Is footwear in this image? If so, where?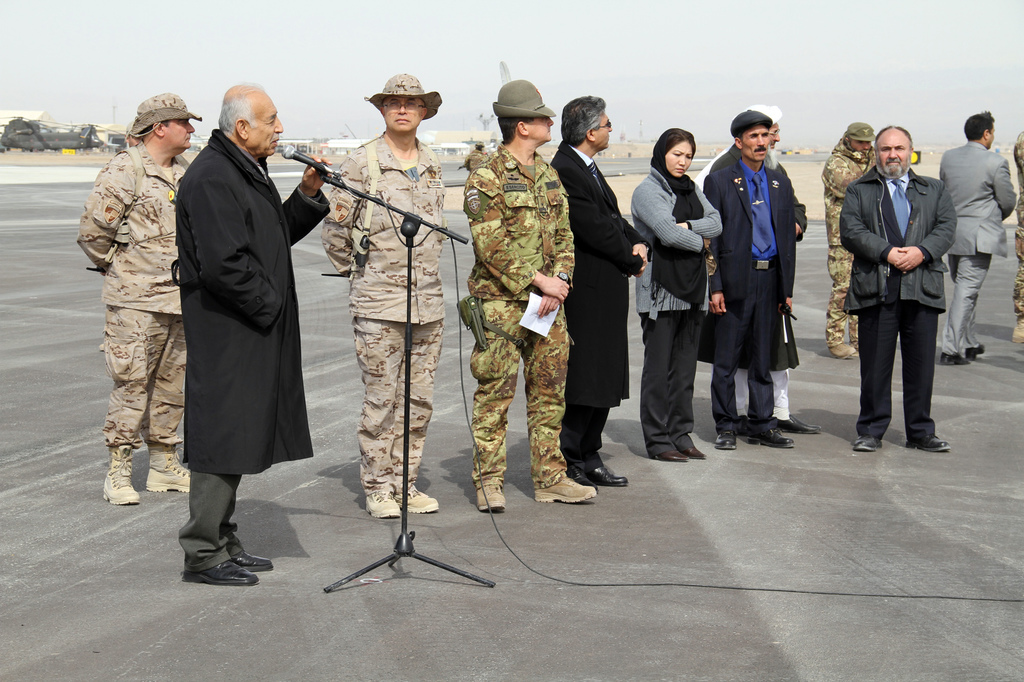
Yes, at 781/415/825/432.
